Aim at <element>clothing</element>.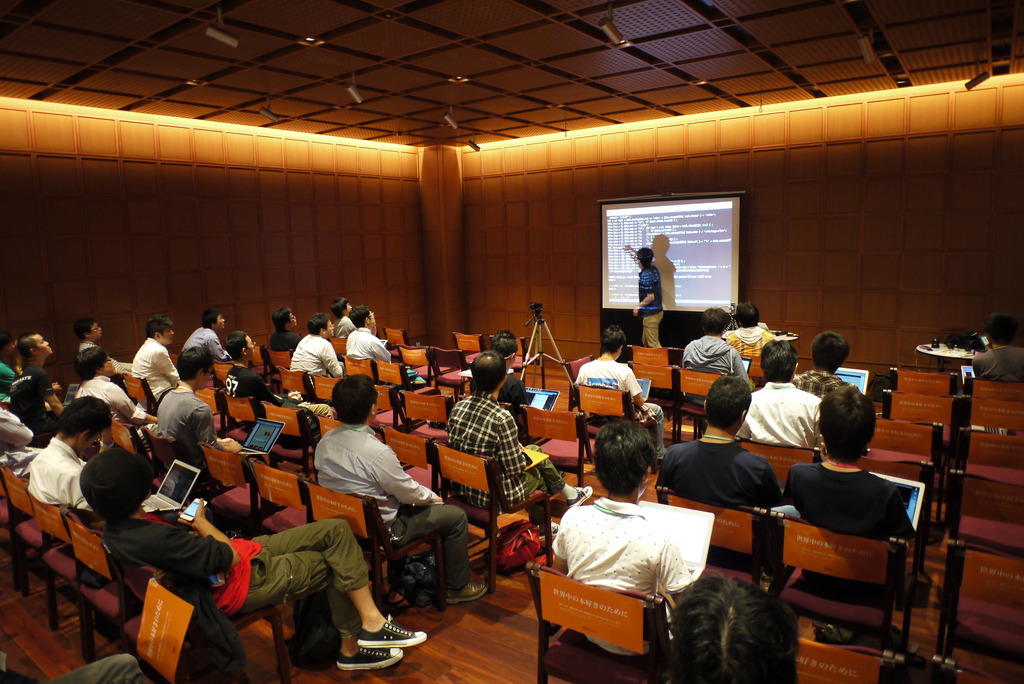
Aimed at bbox(102, 511, 385, 641).
